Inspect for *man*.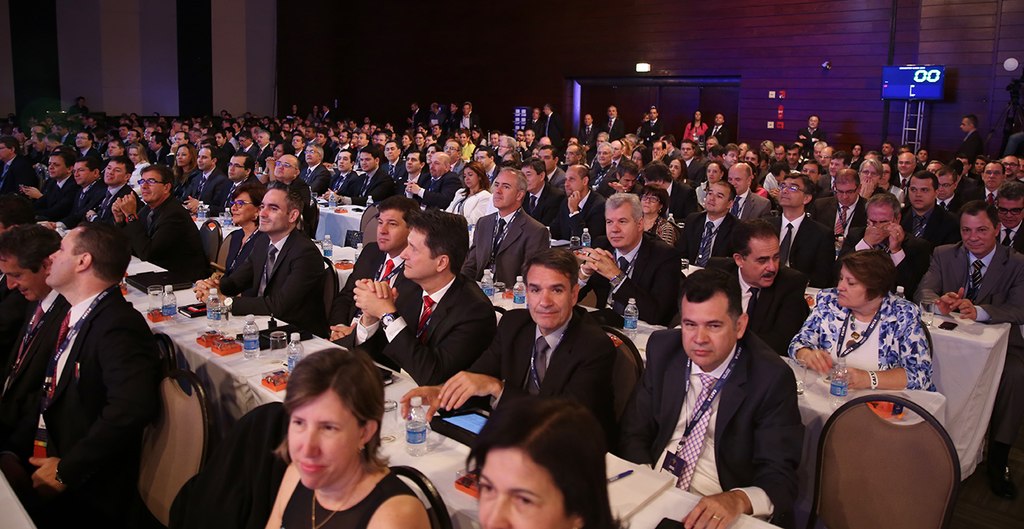
Inspection: 253, 130, 273, 164.
